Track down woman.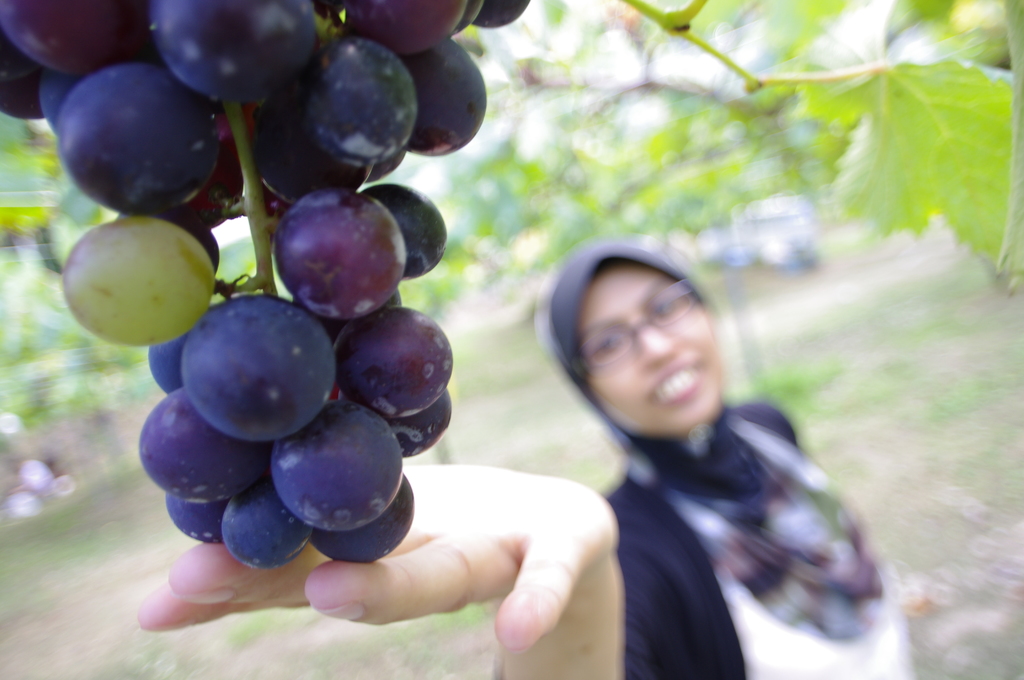
Tracked to (152, 250, 918, 679).
